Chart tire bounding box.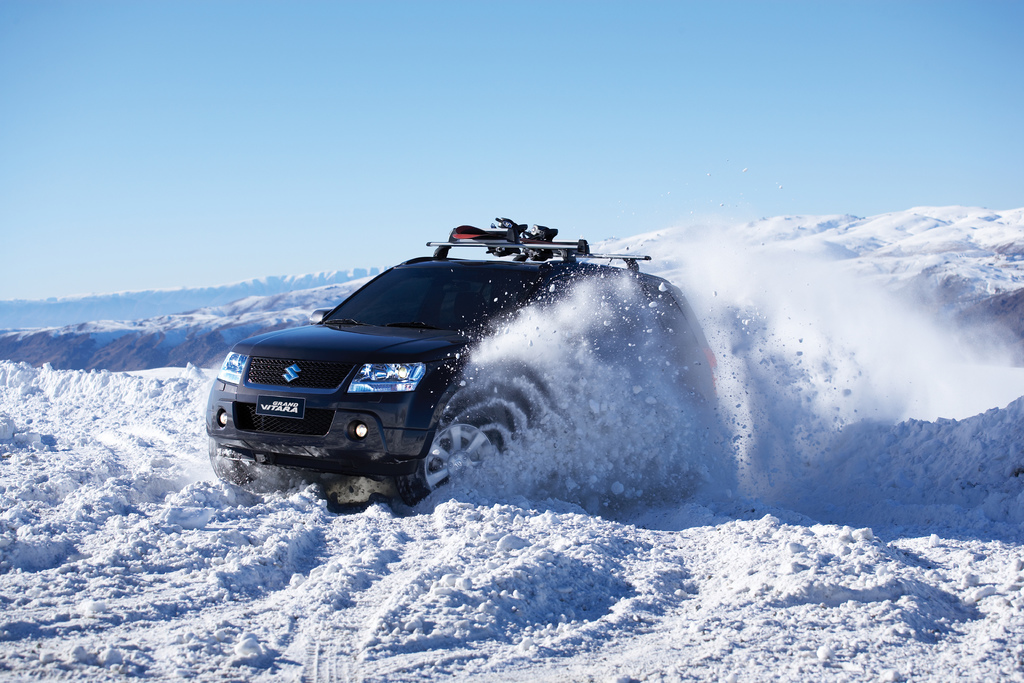
Charted: locate(408, 410, 506, 503).
